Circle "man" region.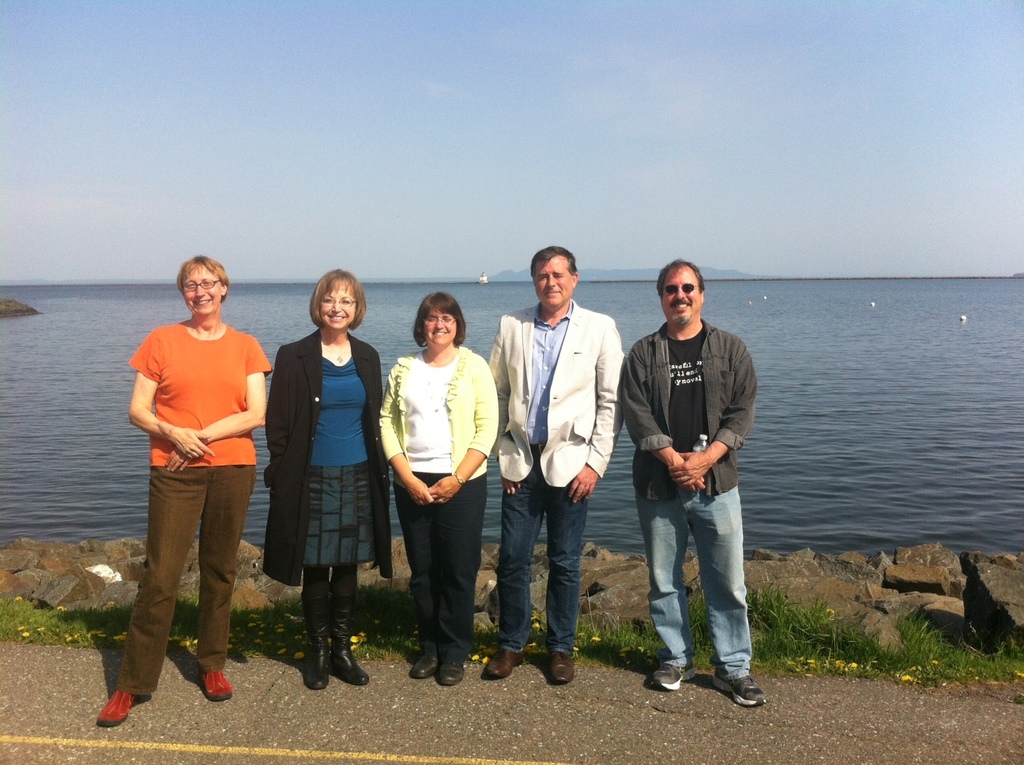
Region: locate(488, 244, 629, 688).
